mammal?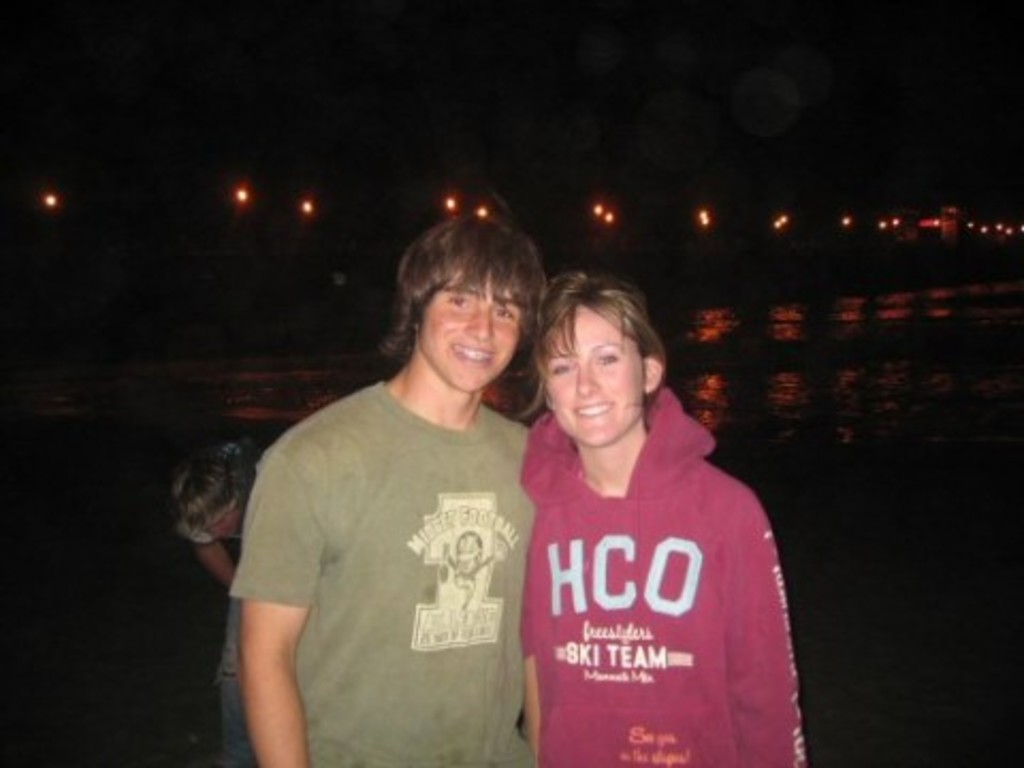
region(521, 267, 811, 766)
